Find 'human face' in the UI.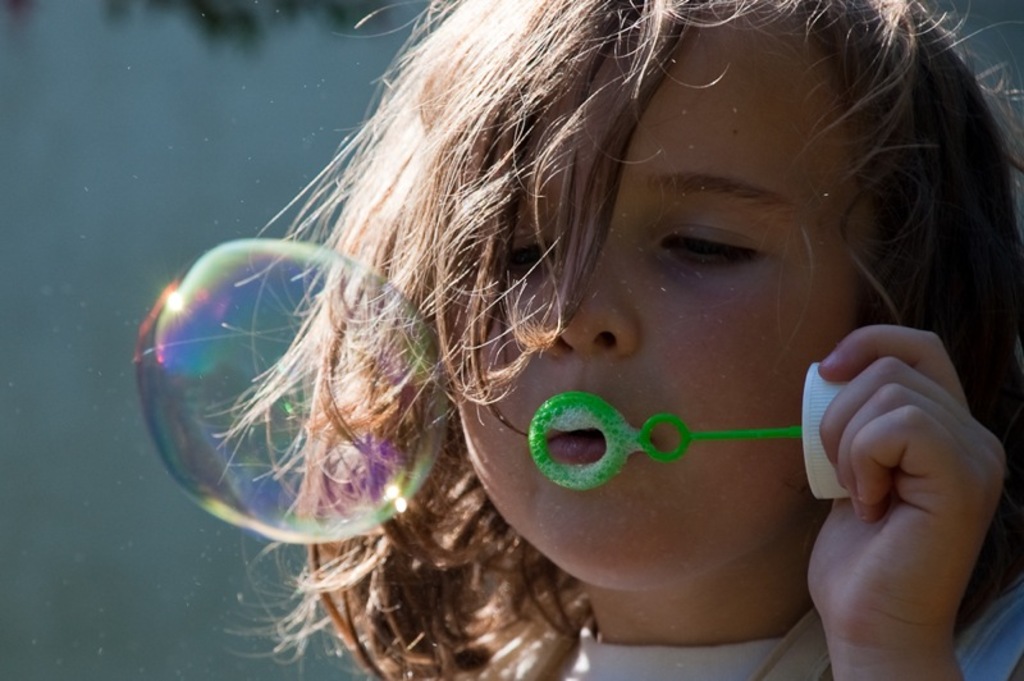
UI element at bbox(452, 6, 869, 590).
